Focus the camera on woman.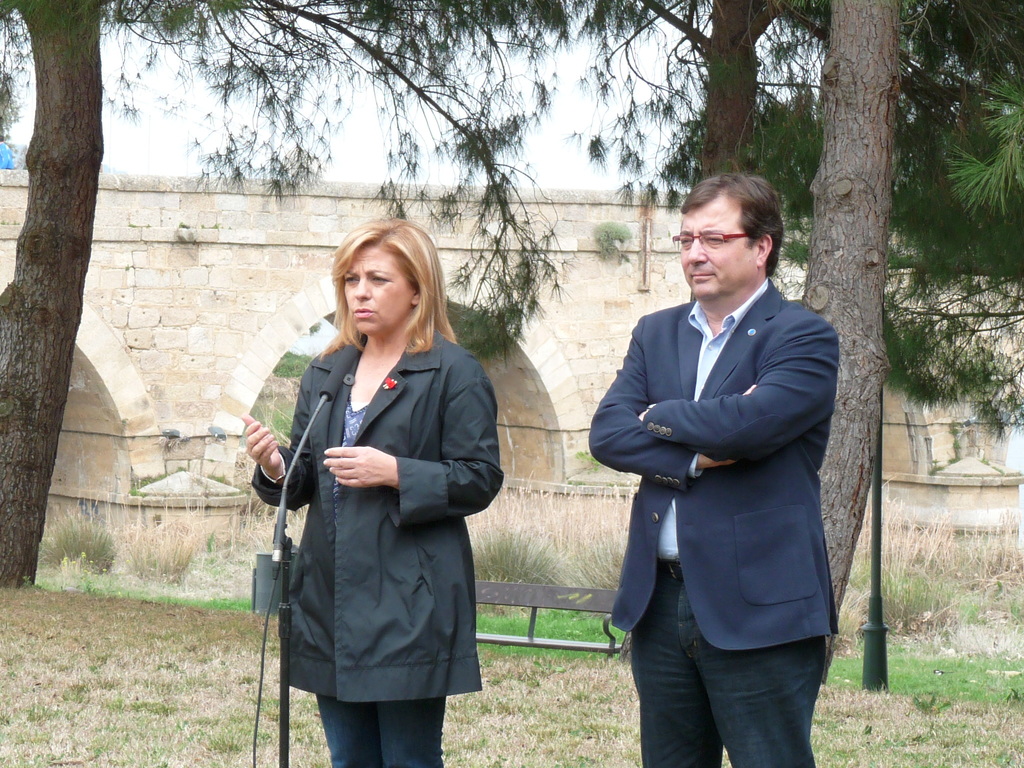
Focus region: (x1=226, y1=224, x2=508, y2=767).
